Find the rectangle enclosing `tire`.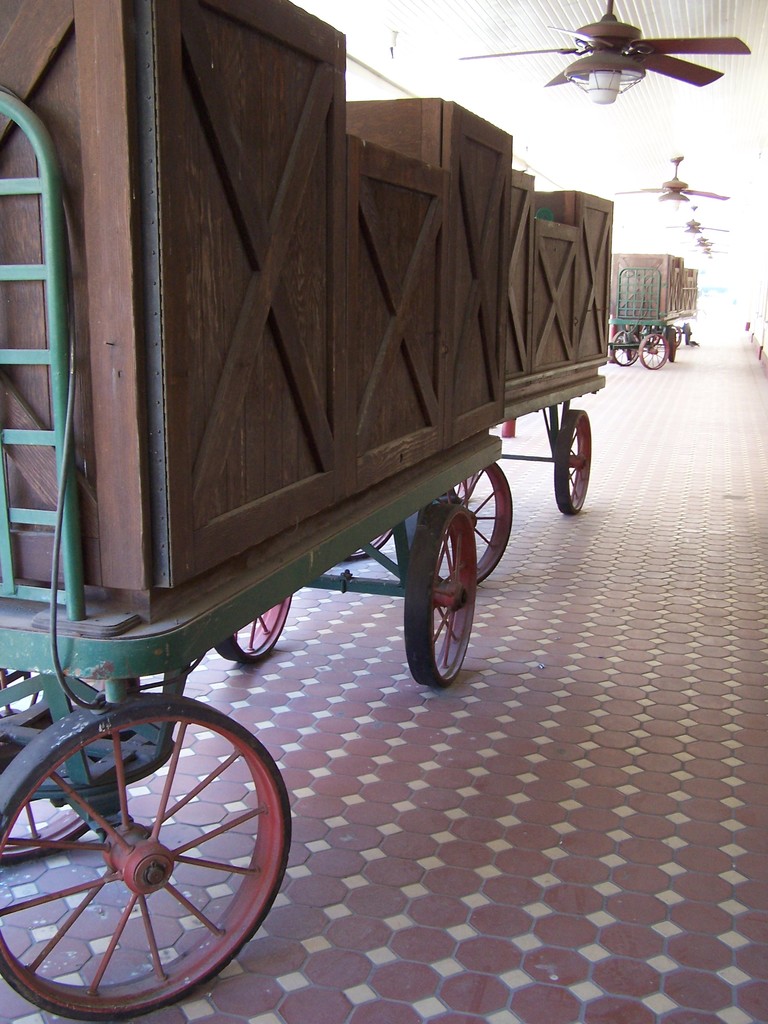
639, 330, 671, 370.
